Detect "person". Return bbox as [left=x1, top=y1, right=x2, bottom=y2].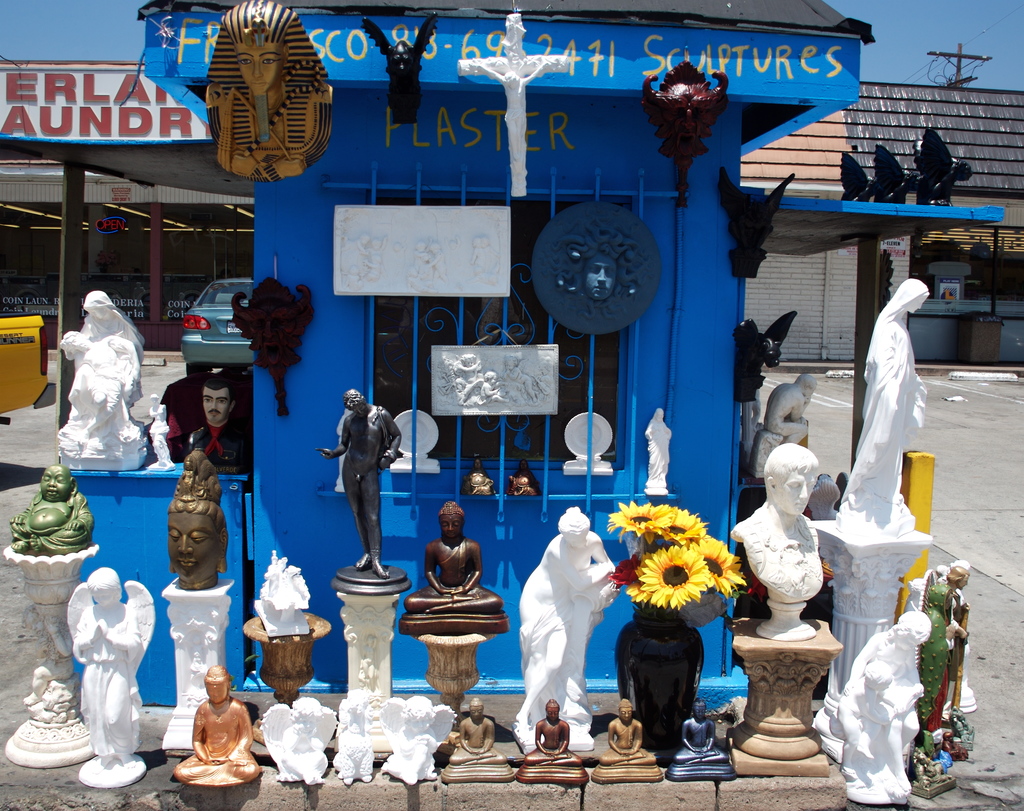
[left=447, top=696, right=509, bottom=765].
